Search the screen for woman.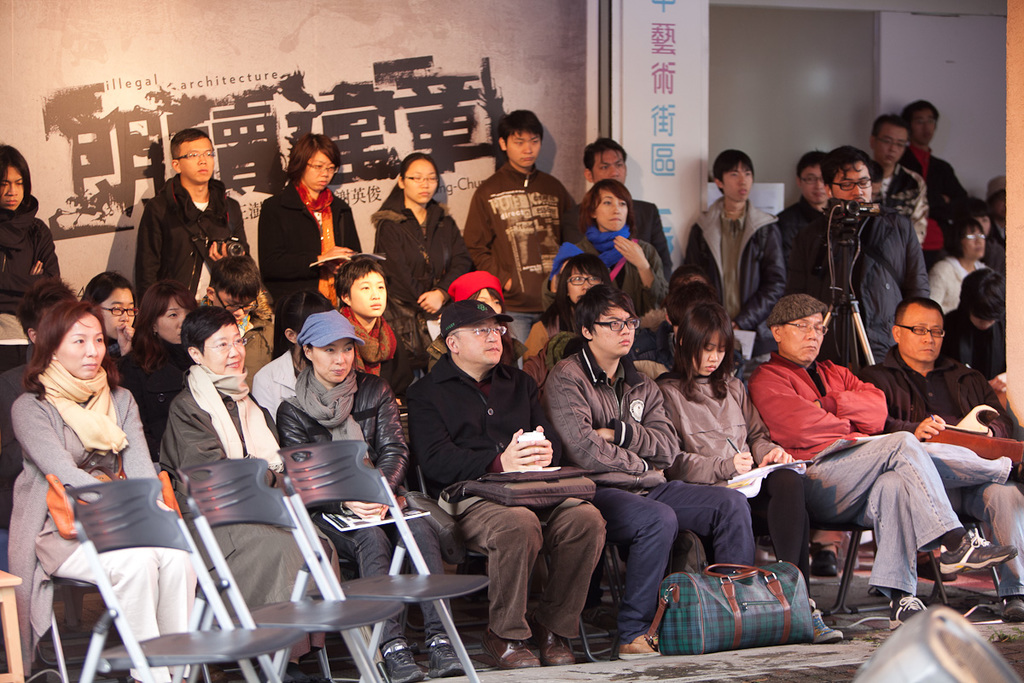
Found at bbox=(573, 178, 677, 371).
